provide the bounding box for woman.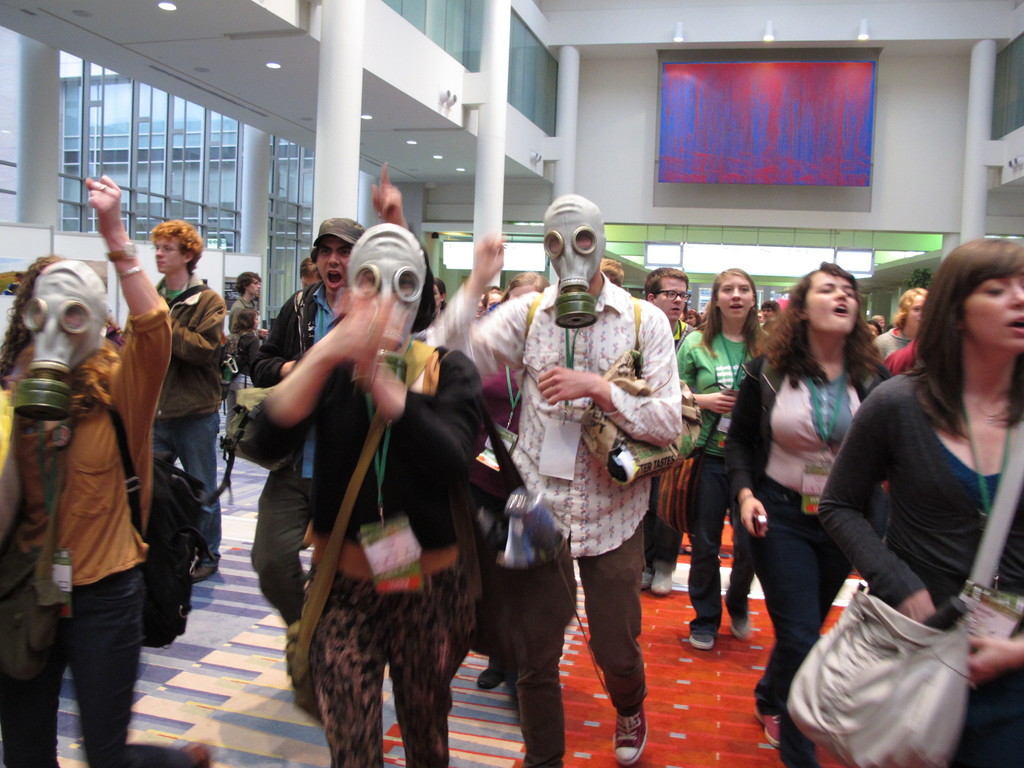
678/310/687/321.
